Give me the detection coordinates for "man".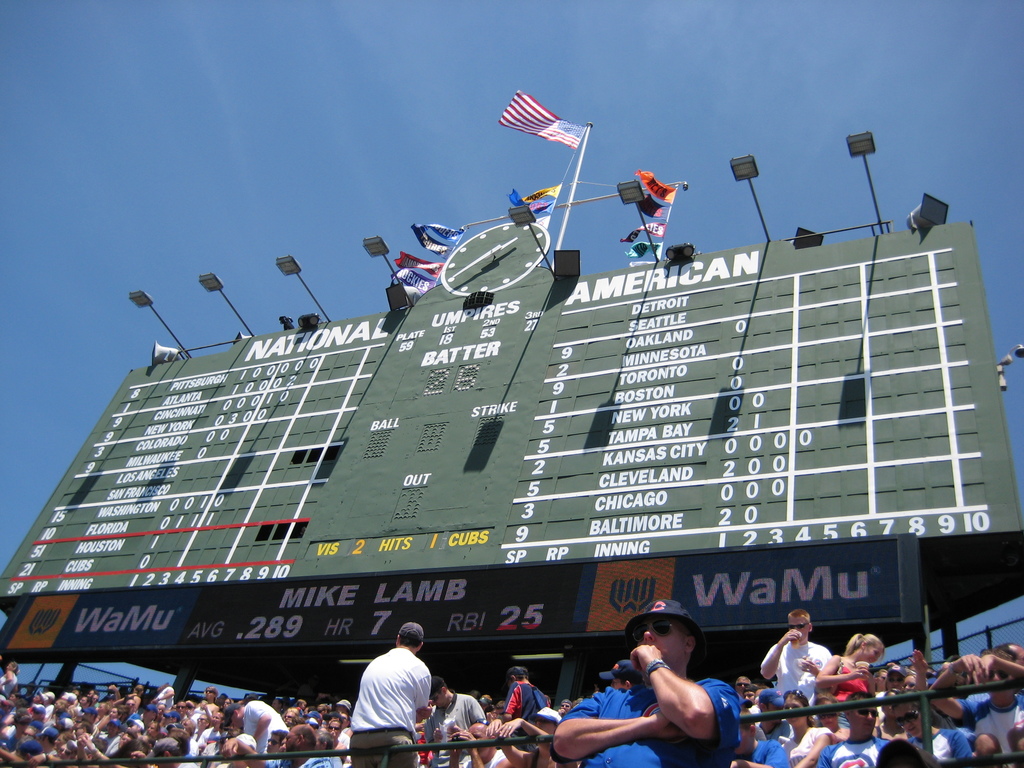
BBox(36, 728, 63, 767).
